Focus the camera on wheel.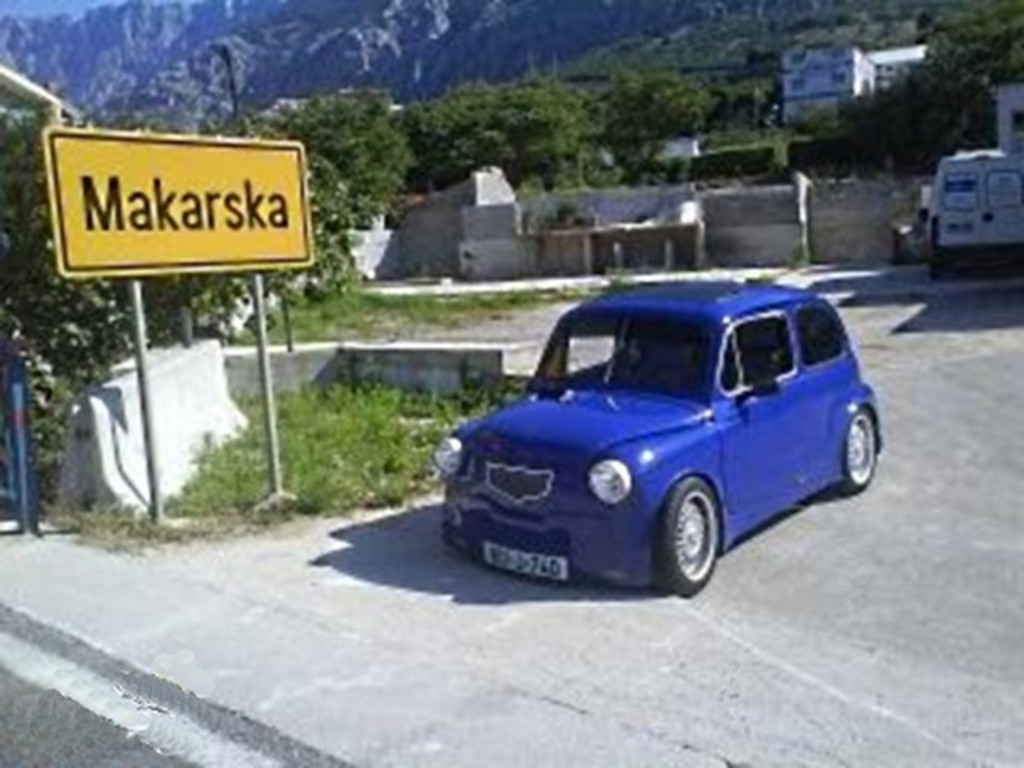
Focus region: detection(656, 480, 731, 586).
